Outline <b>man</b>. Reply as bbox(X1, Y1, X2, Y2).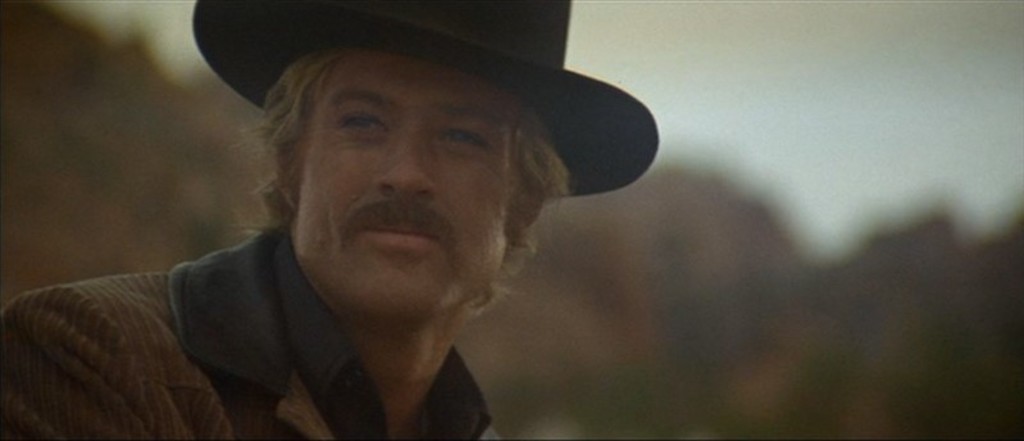
bbox(33, 0, 718, 438).
